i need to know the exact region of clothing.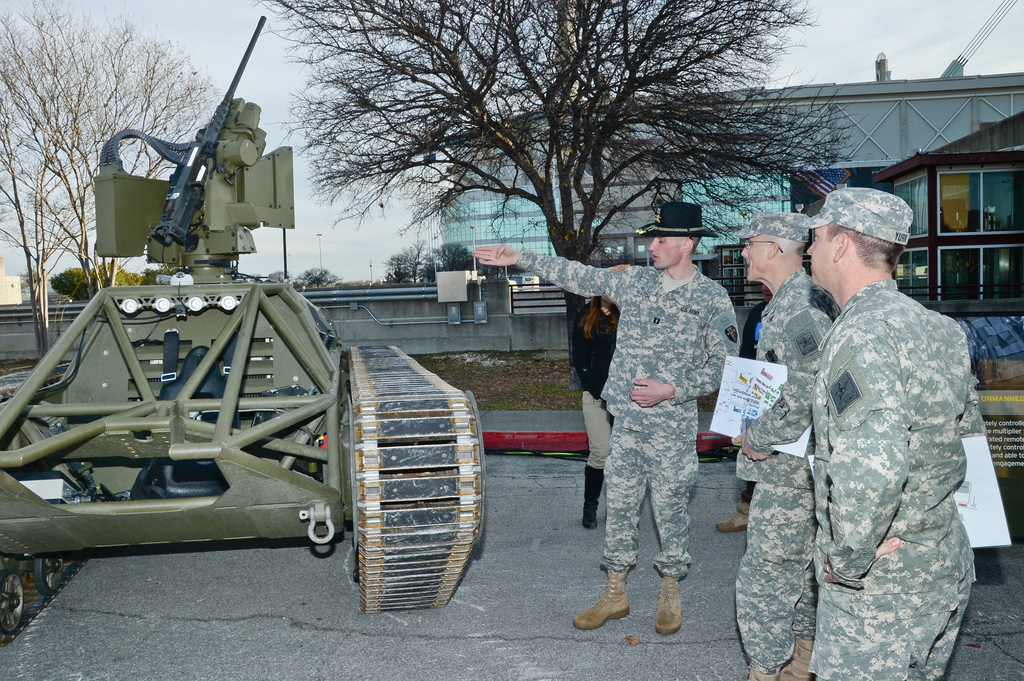
Region: l=801, t=281, r=987, b=680.
